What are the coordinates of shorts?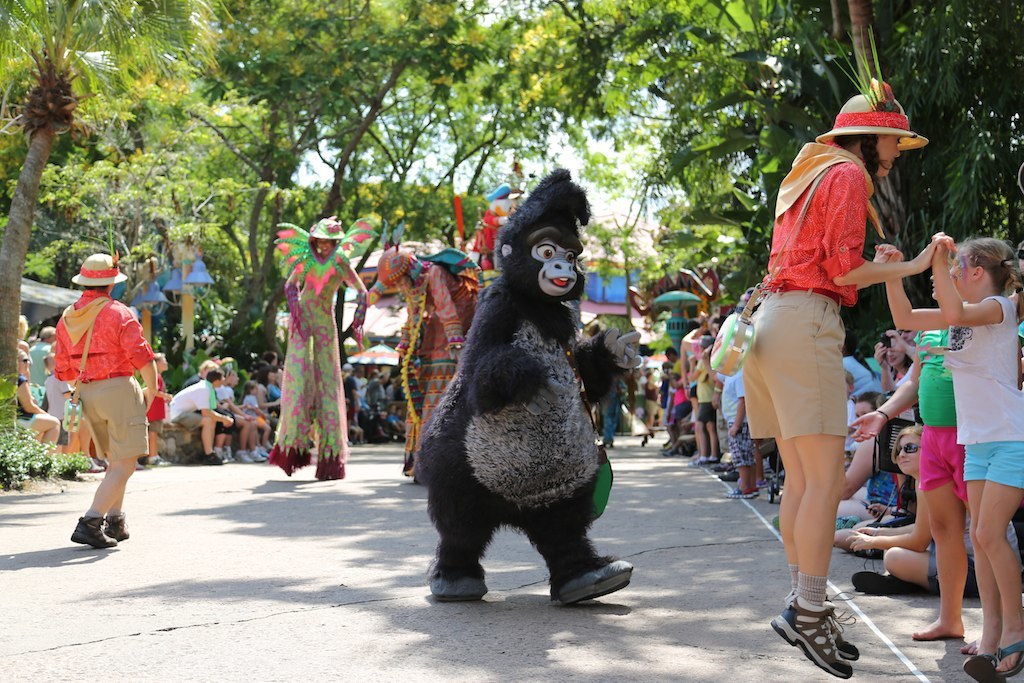
{"x1": 78, "y1": 373, "x2": 150, "y2": 462}.
